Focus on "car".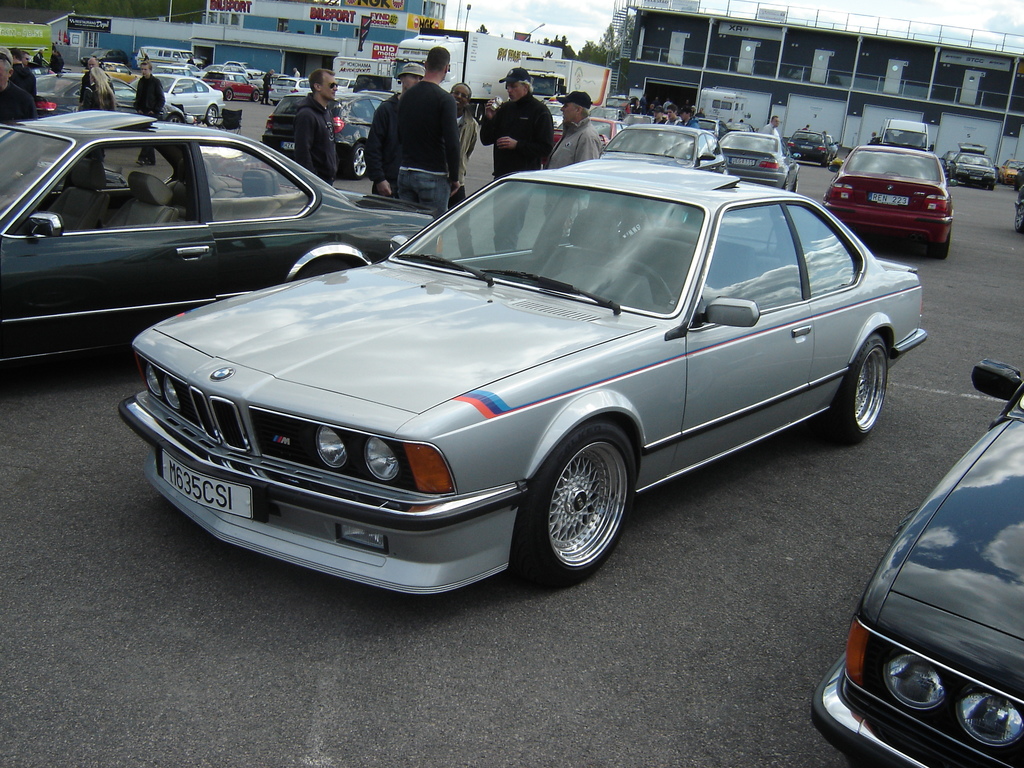
Focused at [left=1014, top=181, right=1023, bottom=234].
